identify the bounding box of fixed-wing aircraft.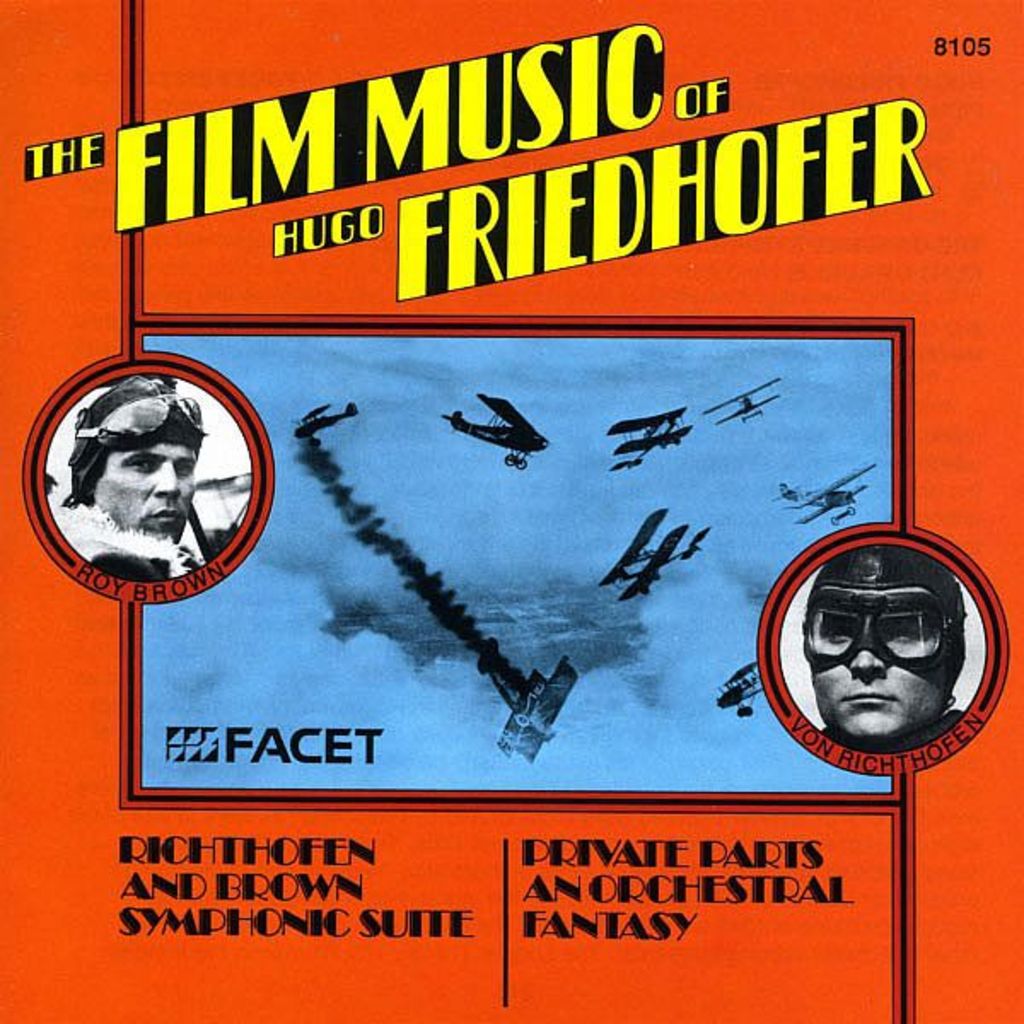
pyautogui.locateOnScreen(701, 375, 792, 425).
